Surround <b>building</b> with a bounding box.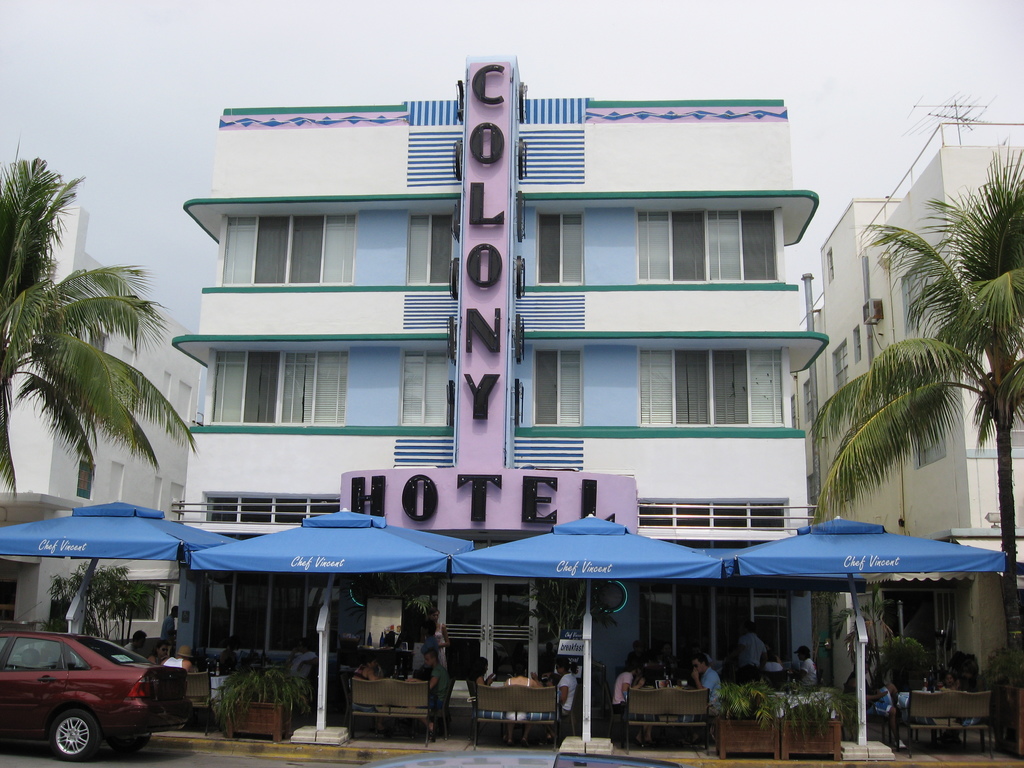
l=787, t=122, r=1023, b=683.
